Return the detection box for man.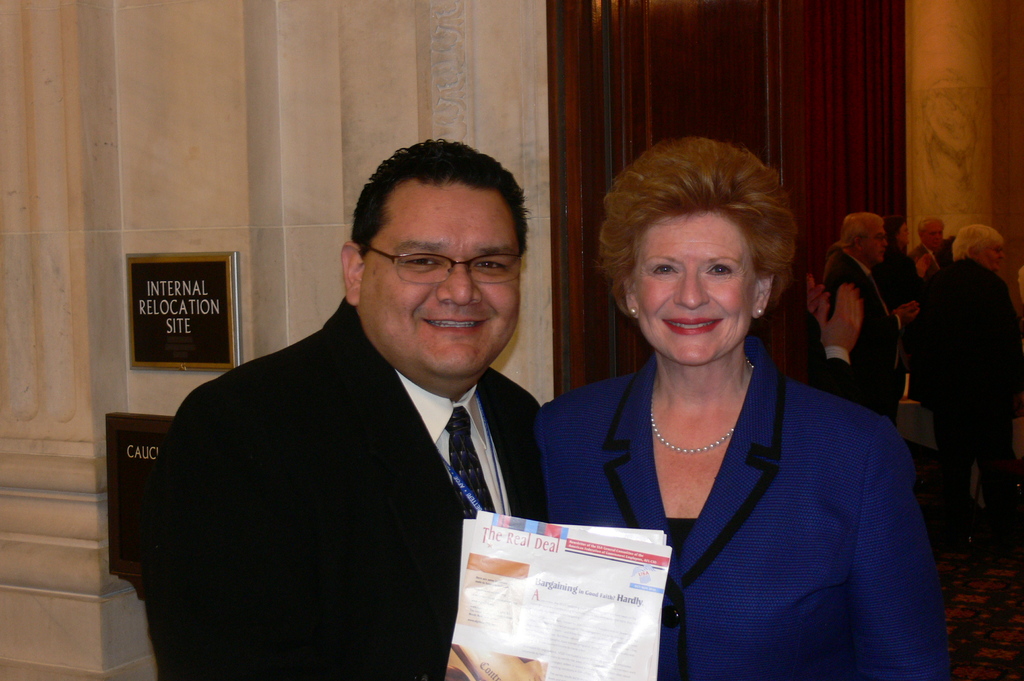
{"x1": 911, "y1": 218, "x2": 961, "y2": 287}.
